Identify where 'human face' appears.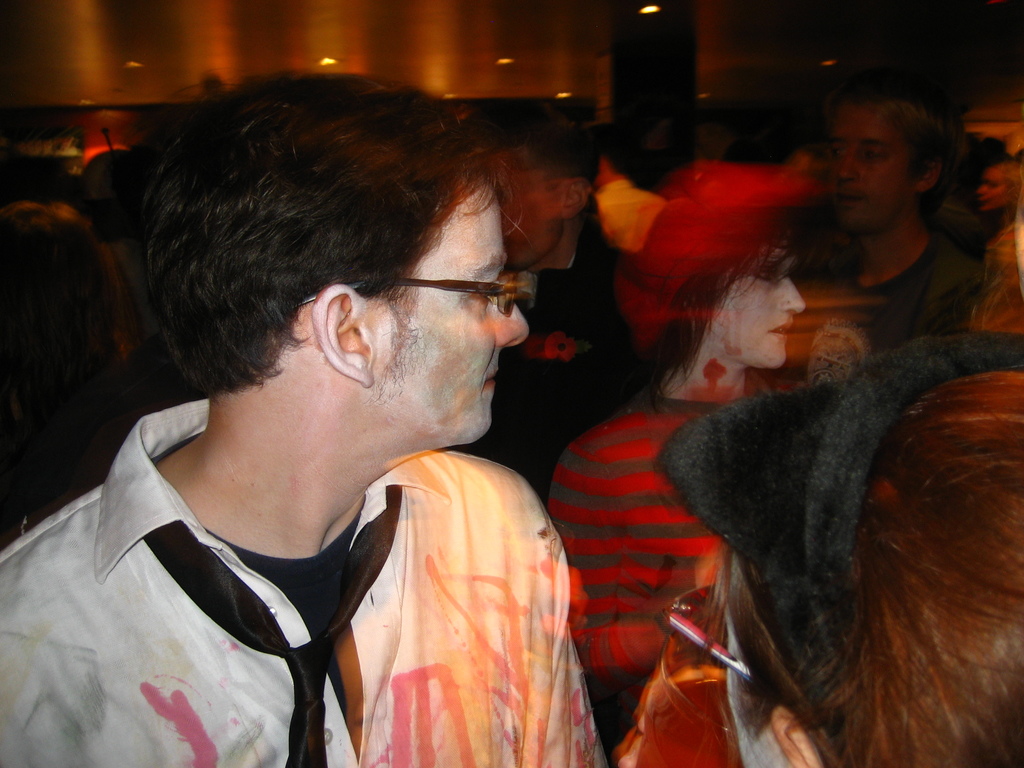
Appears at 371,172,538,458.
